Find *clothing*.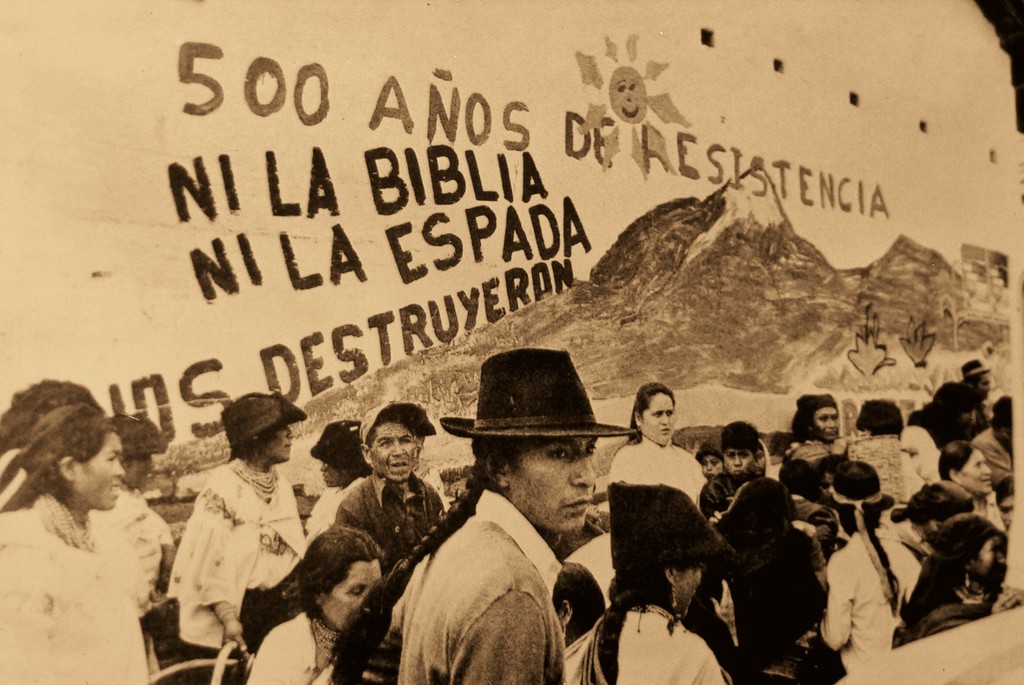
pyautogui.locateOnScreen(244, 611, 345, 684).
